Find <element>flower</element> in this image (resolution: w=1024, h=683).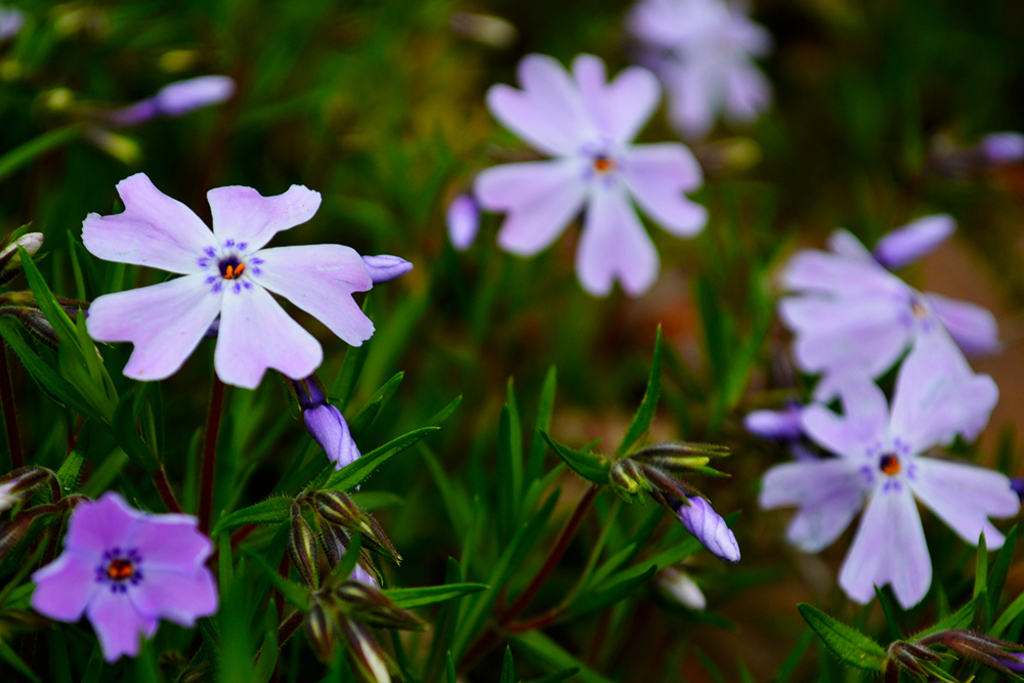
<region>771, 229, 1014, 411</region>.
